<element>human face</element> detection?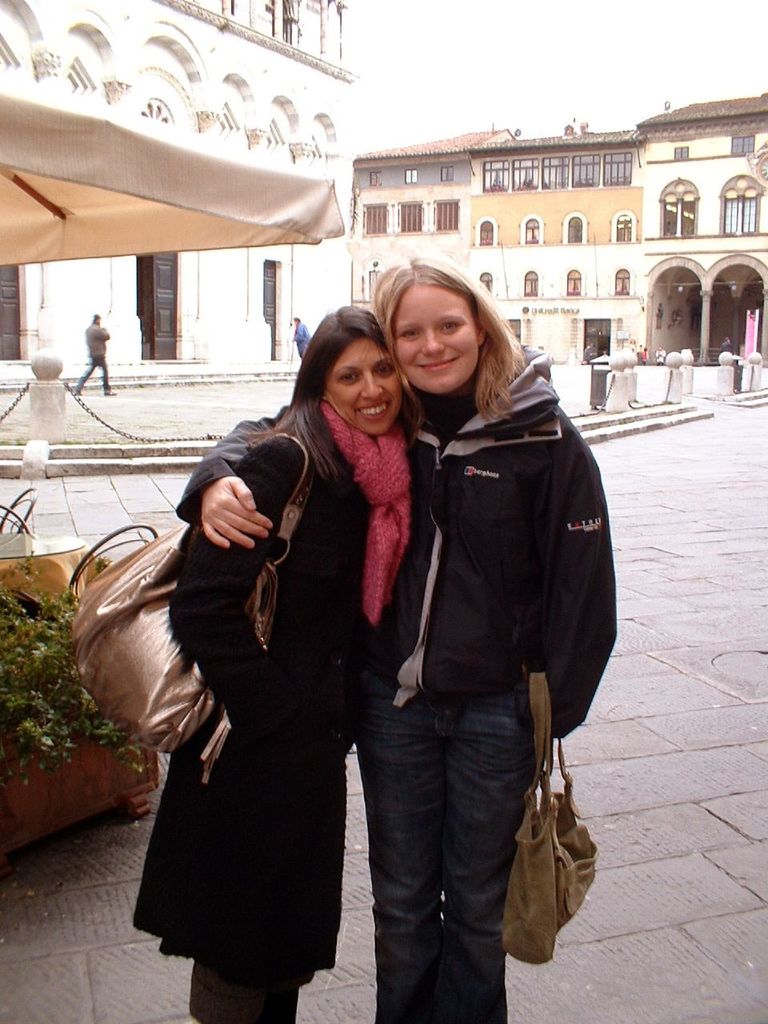
[327,337,401,434]
